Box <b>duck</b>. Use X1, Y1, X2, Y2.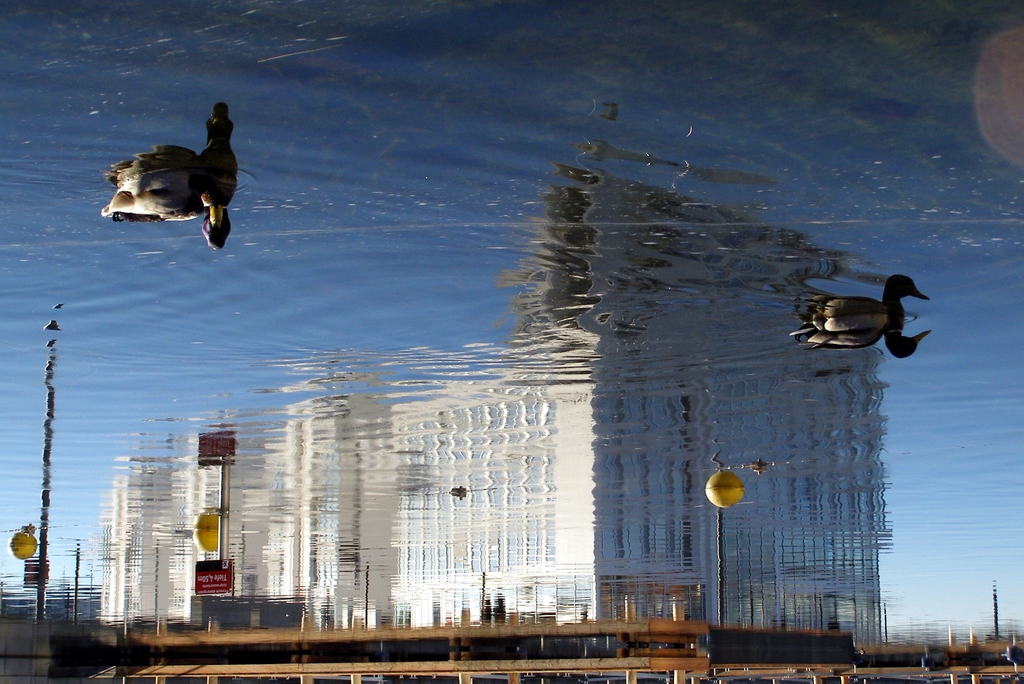
97, 104, 228, 222.
